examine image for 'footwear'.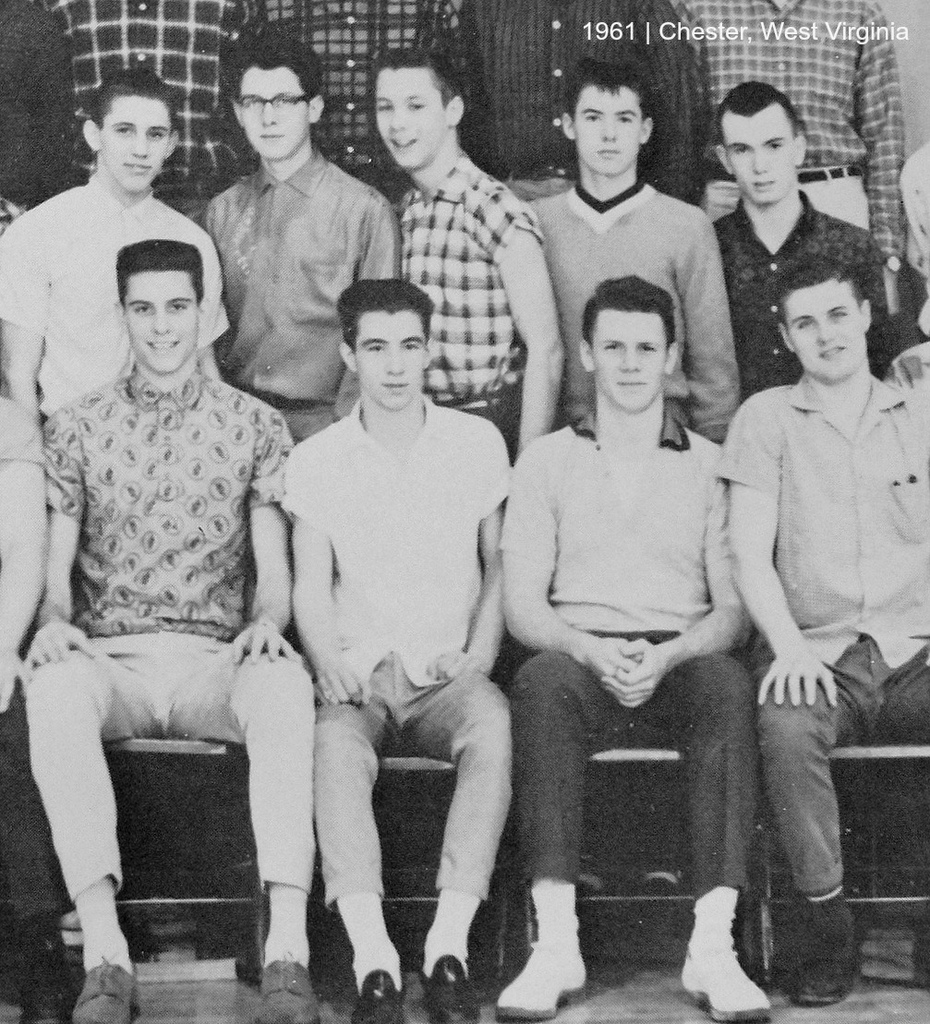
Examination result: (left=69, top=958, right=142, bottom=1021).
